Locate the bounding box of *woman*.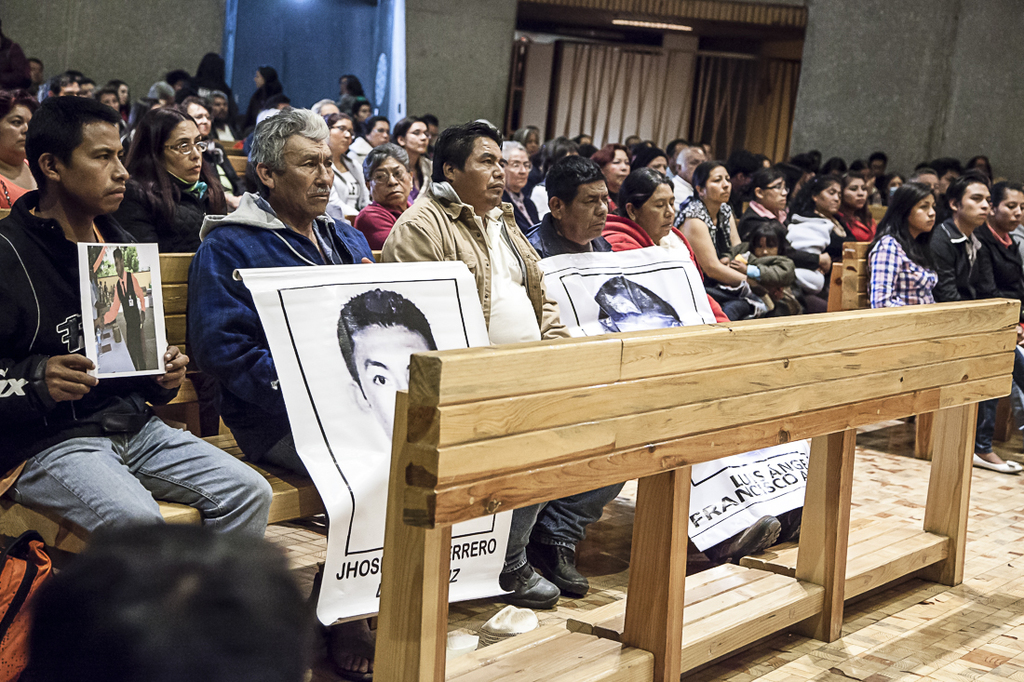
Bounding box: bbox=(601, 165, 727, 323).
